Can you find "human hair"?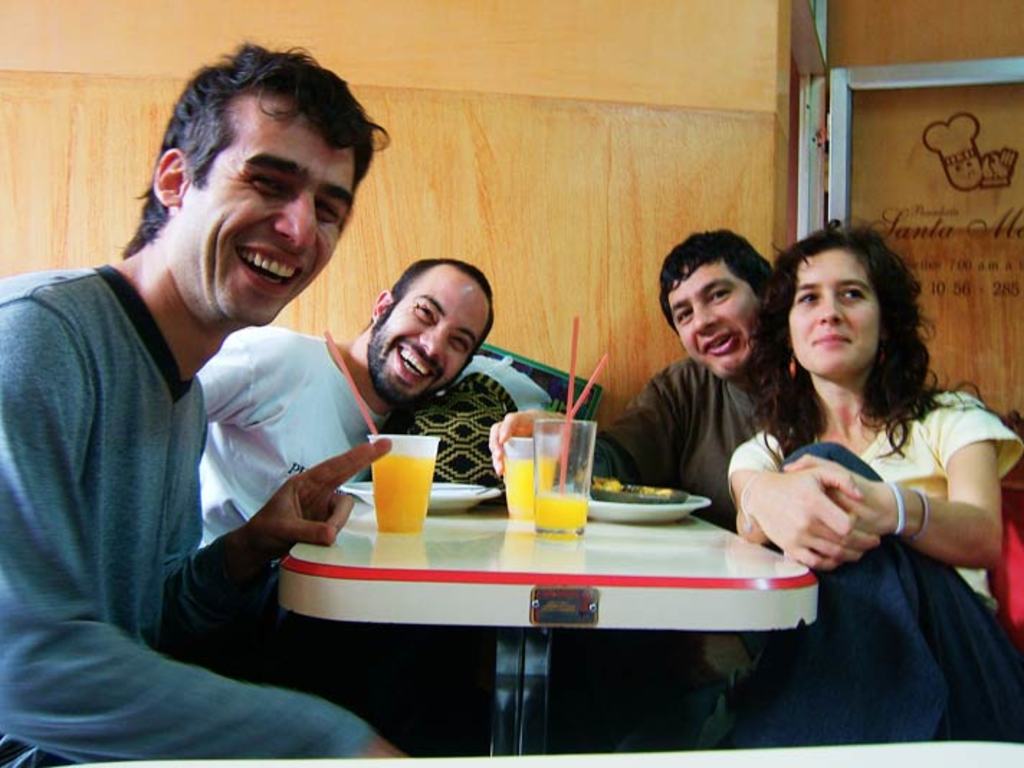
Yes, bounding box: left=394, top=259, right=496, bottom=371.
